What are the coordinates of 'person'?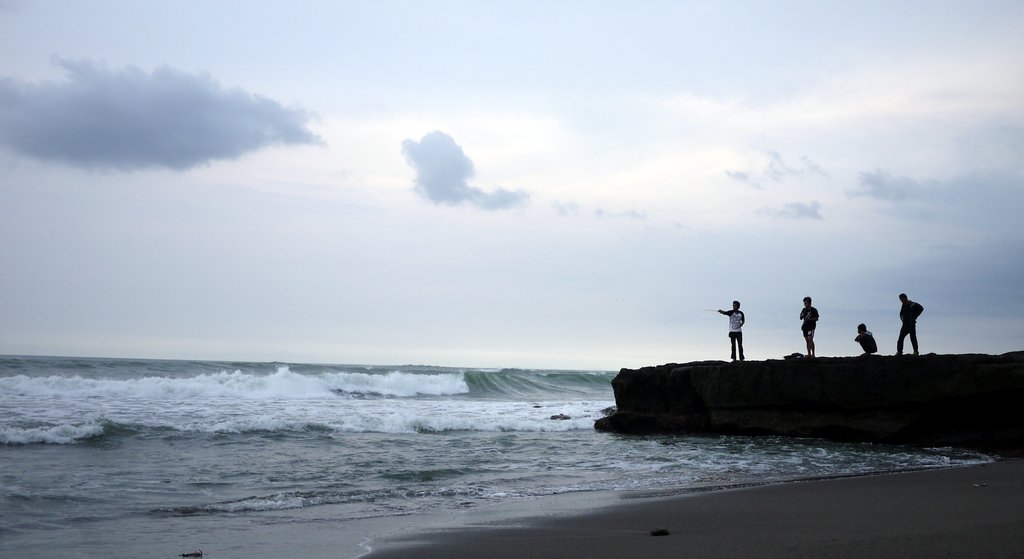
716:302:744:359.
